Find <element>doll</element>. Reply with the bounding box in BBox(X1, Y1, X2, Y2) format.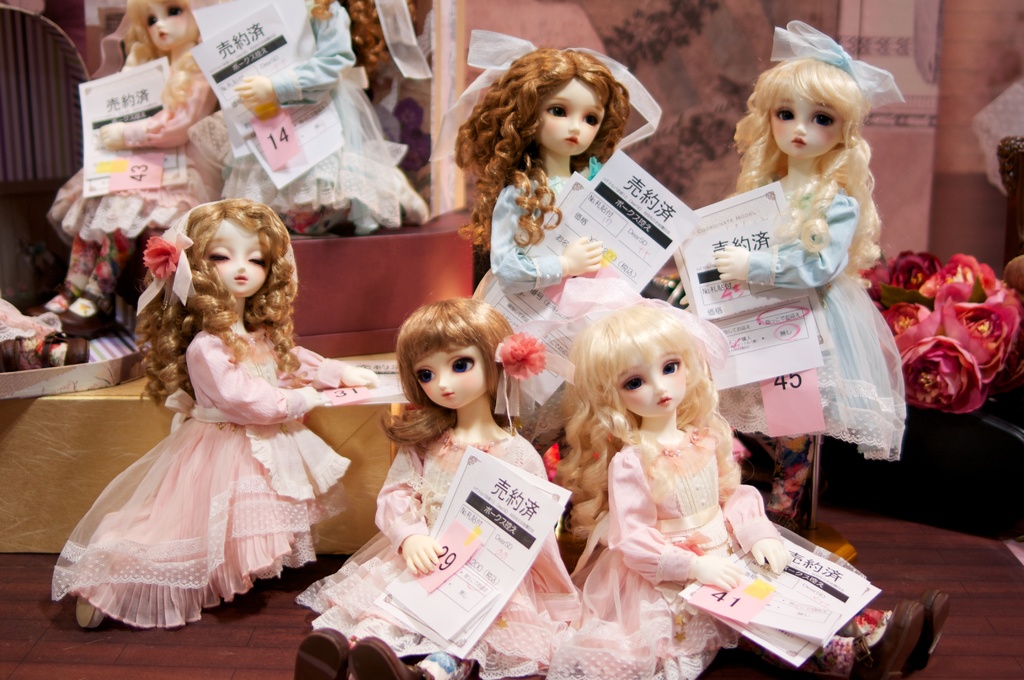
BBox(429, 24, 666, 426).
